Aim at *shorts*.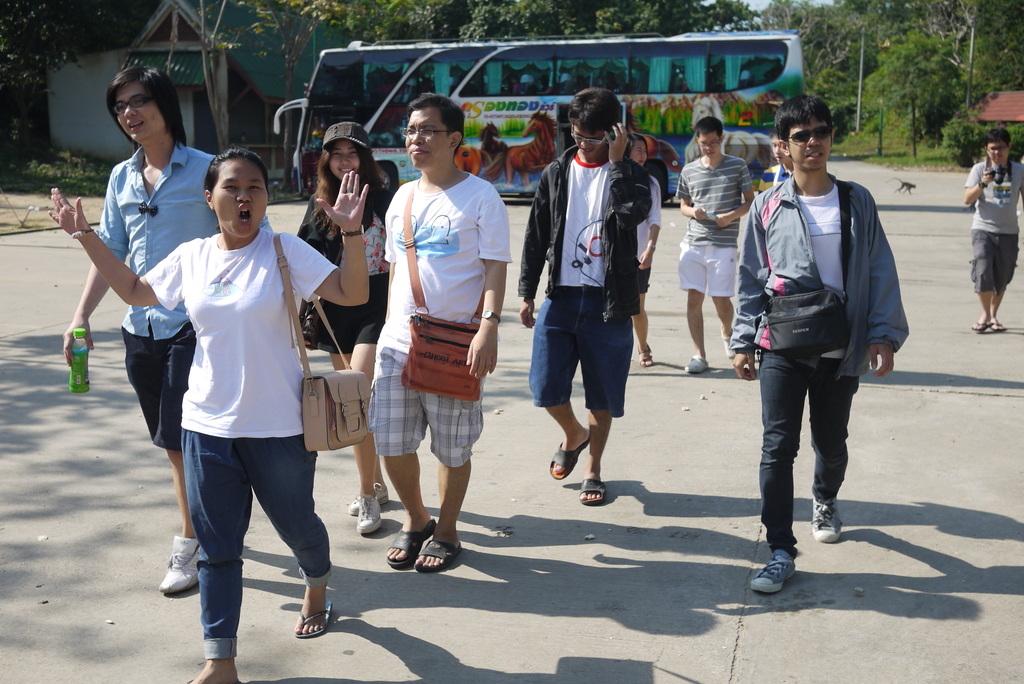
Aimed at (309, 289, 385, 352).
